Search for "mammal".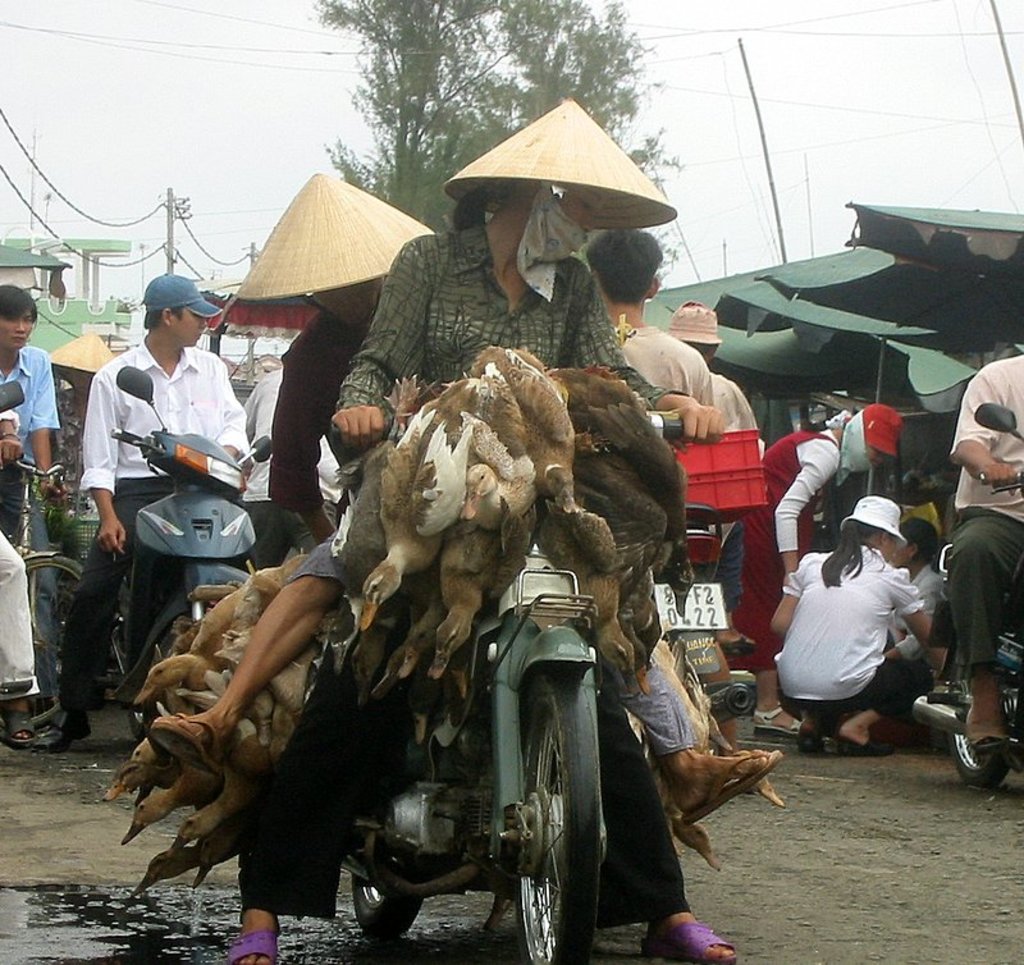
Found at (x1=668, y1=298, x2=758, y2=434).
